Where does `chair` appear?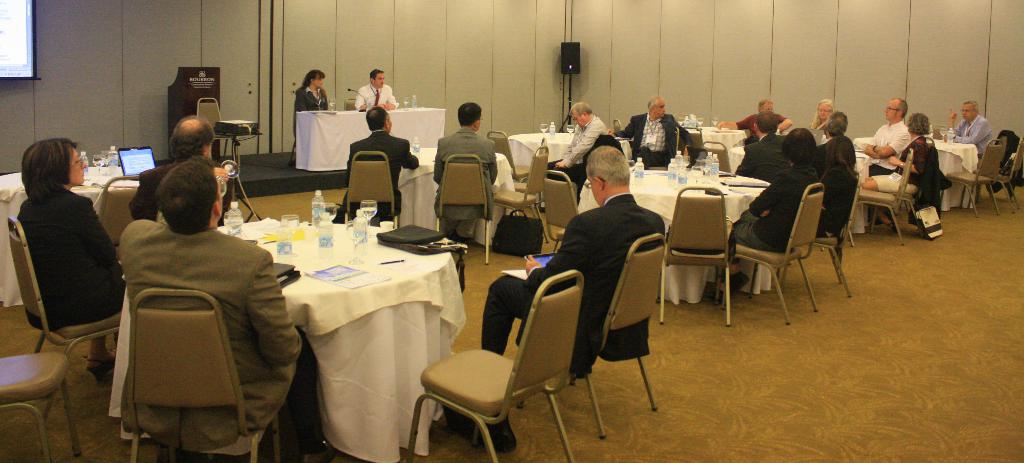
Appears at <box>540,166,586,258</box>.
